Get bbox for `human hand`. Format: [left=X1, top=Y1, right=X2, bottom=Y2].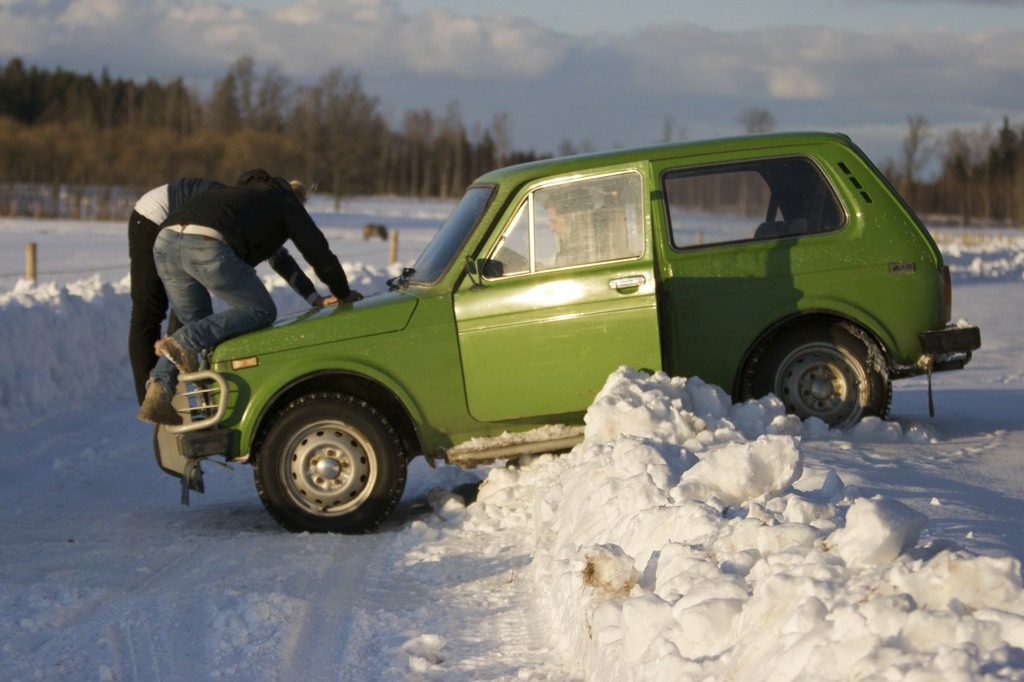
[left=314, top=293, right=340, bottom=309].
